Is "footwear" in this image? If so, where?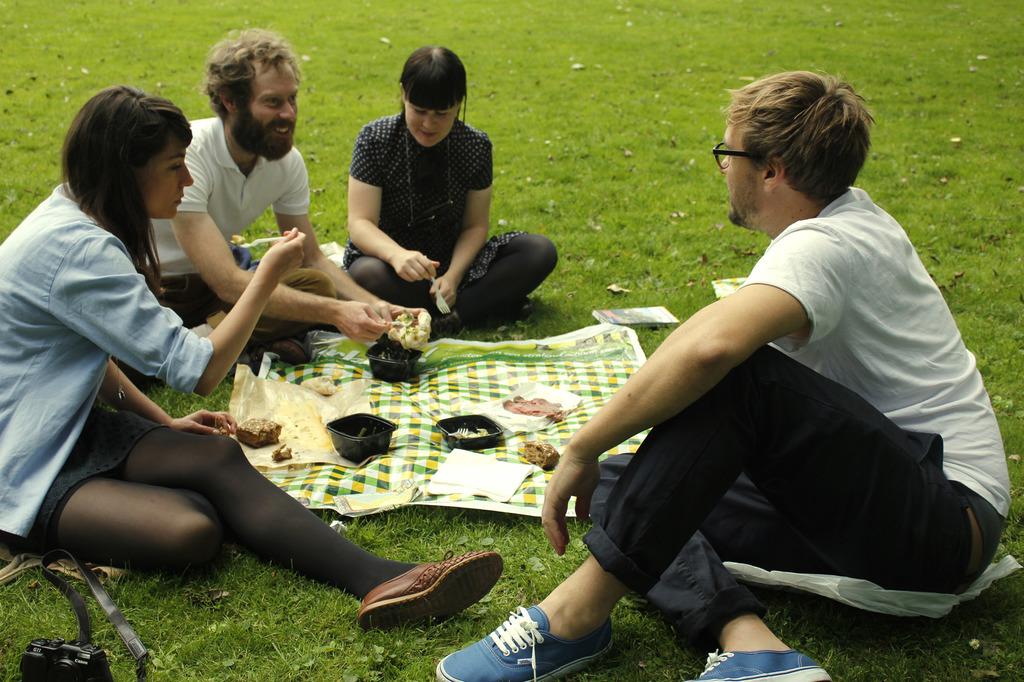
Yes, at 683, 646, 826, 681.
